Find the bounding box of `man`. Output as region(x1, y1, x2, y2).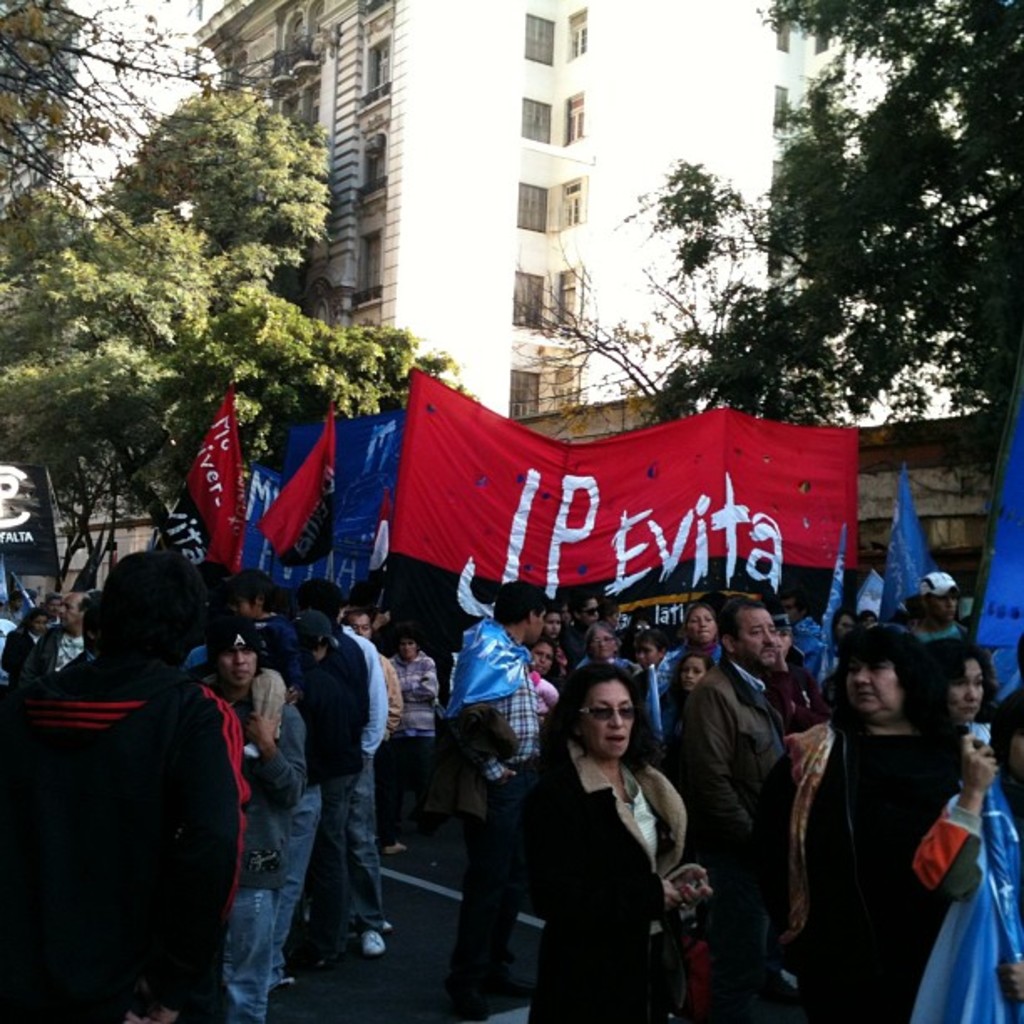
region(343, 596, 405, 909).
